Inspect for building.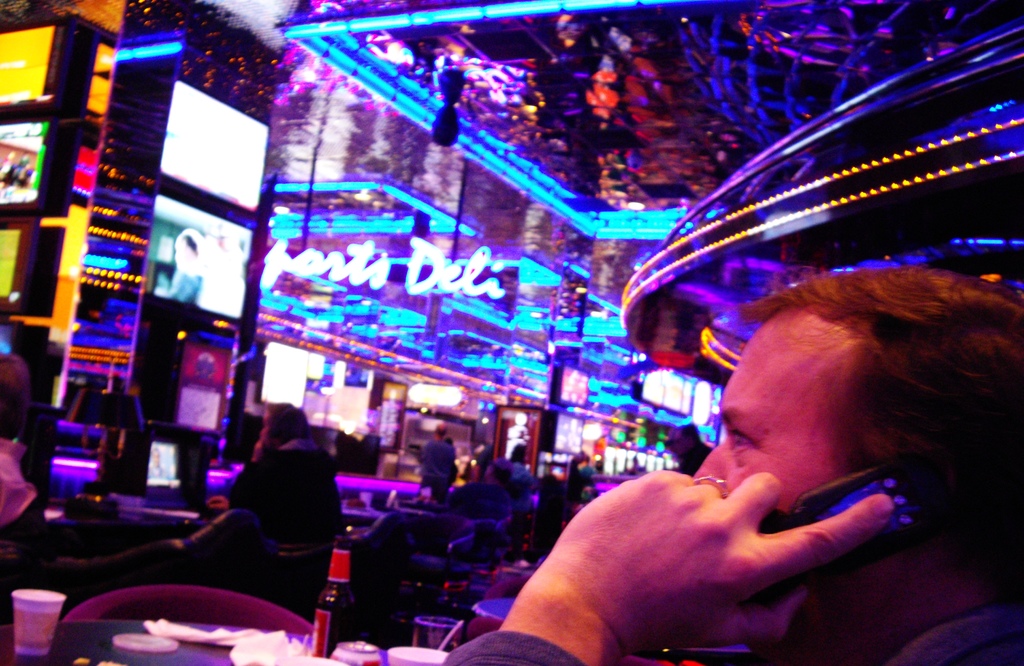
Inspection: [0,0,1023,663].
